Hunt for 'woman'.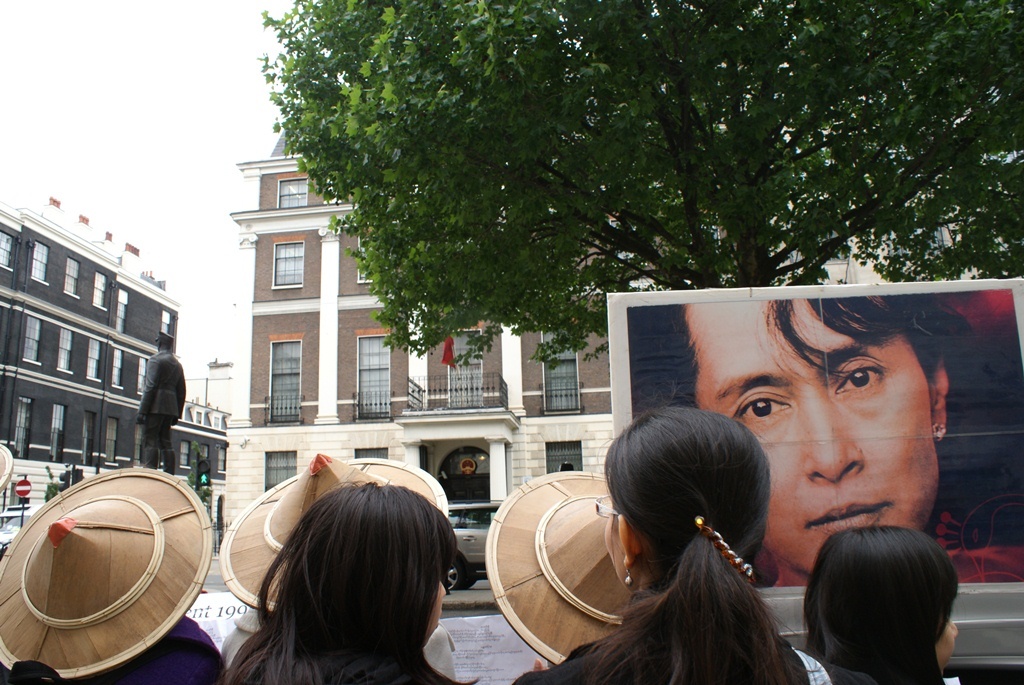
Hunted down at 209 458 480 684.
